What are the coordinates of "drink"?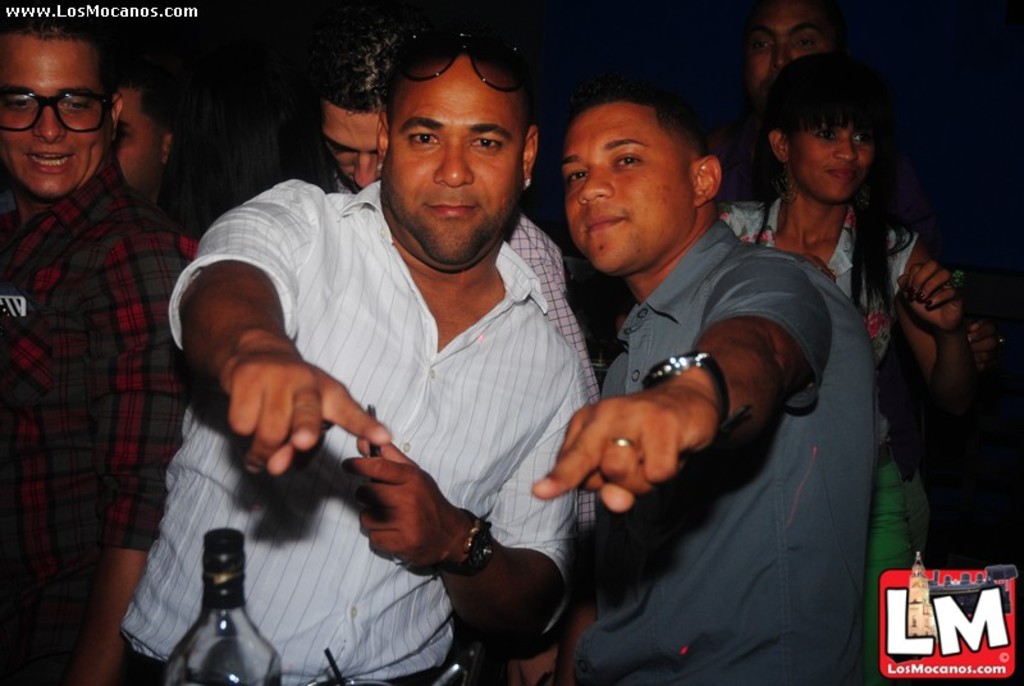
<bbox>180, 535, 255, 658</bbox>.
